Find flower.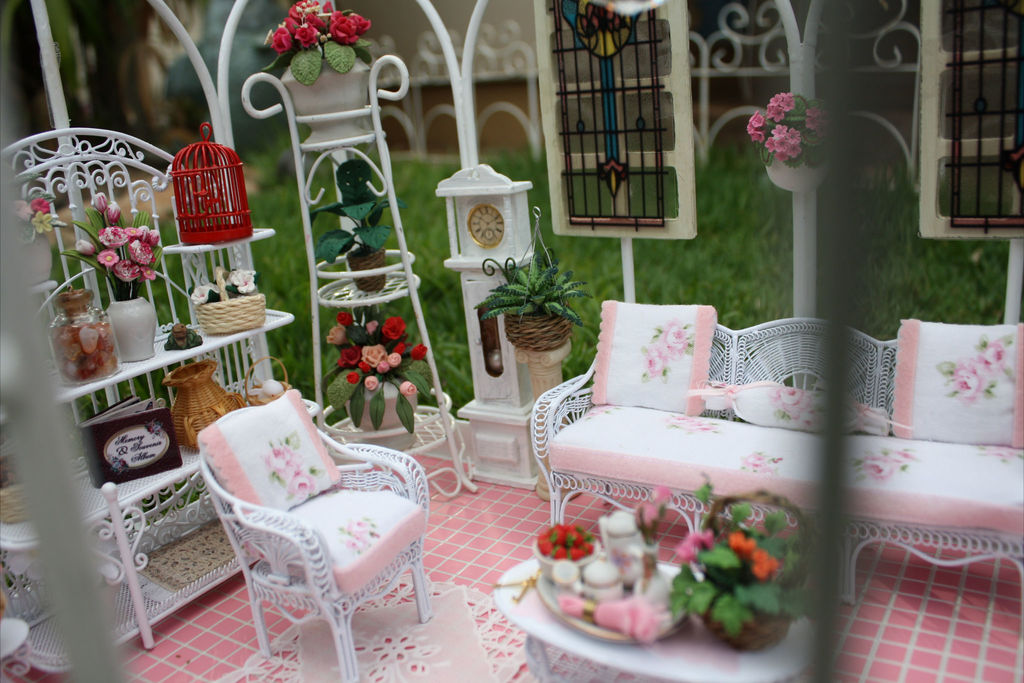
{"left": 691, "top": 524, "right": 714, "bottom": 550}.
